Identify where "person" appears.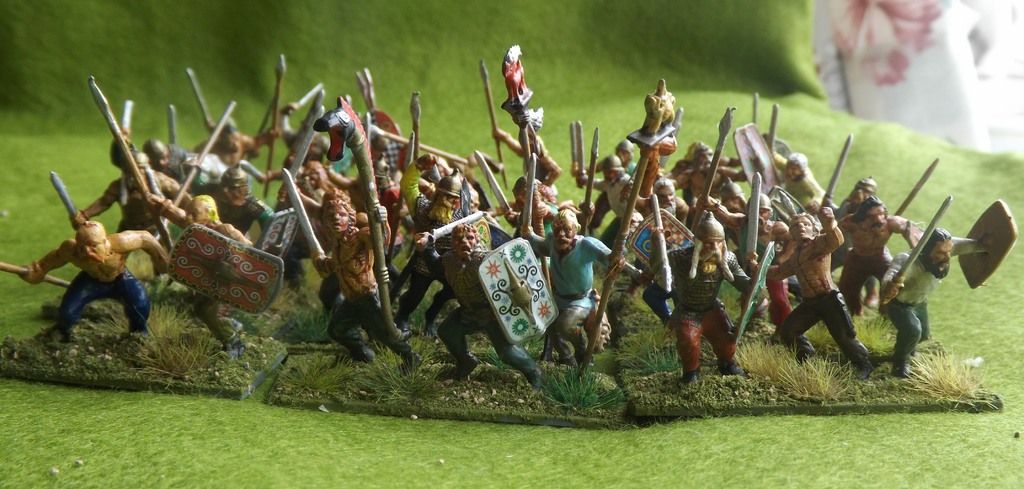
Appears at <bbox>193, 121, 275, 162</bbox>.
